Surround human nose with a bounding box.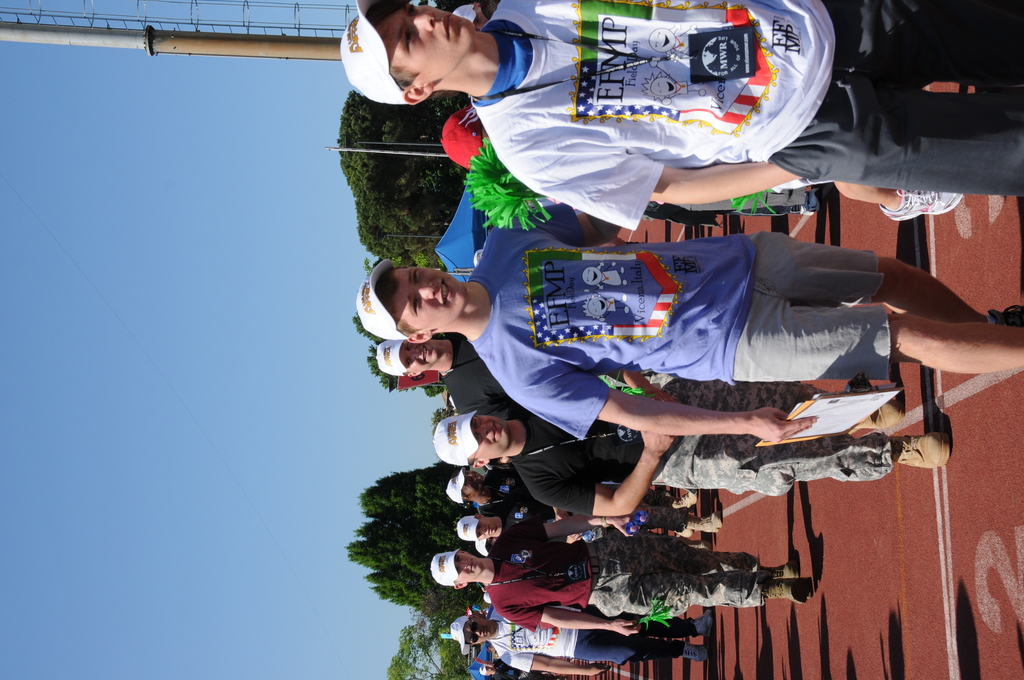
l=458, t=559, r=470, b=569.
